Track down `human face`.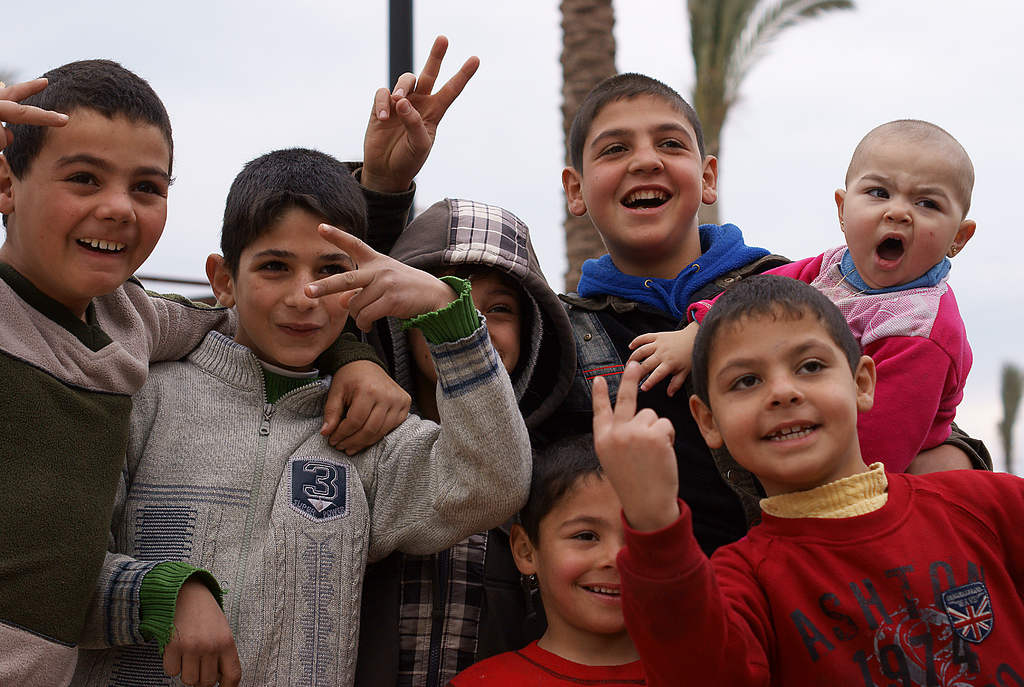
Tracked to crop(535, 469, 634, 629).
